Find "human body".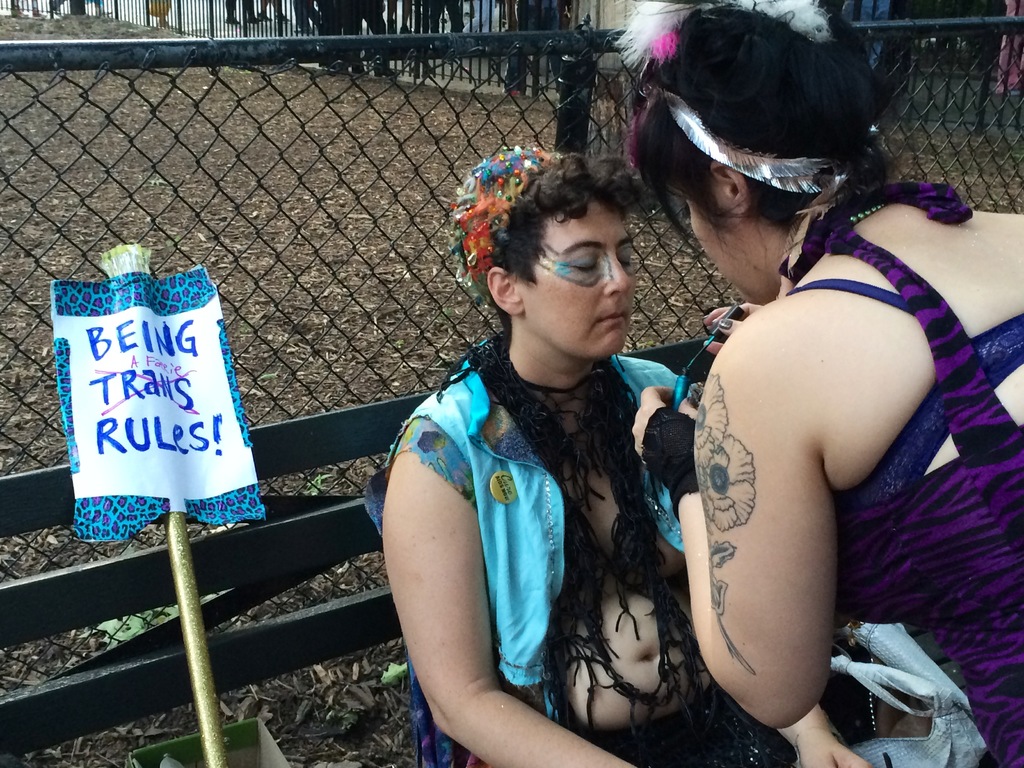
(383,152,870,767).
